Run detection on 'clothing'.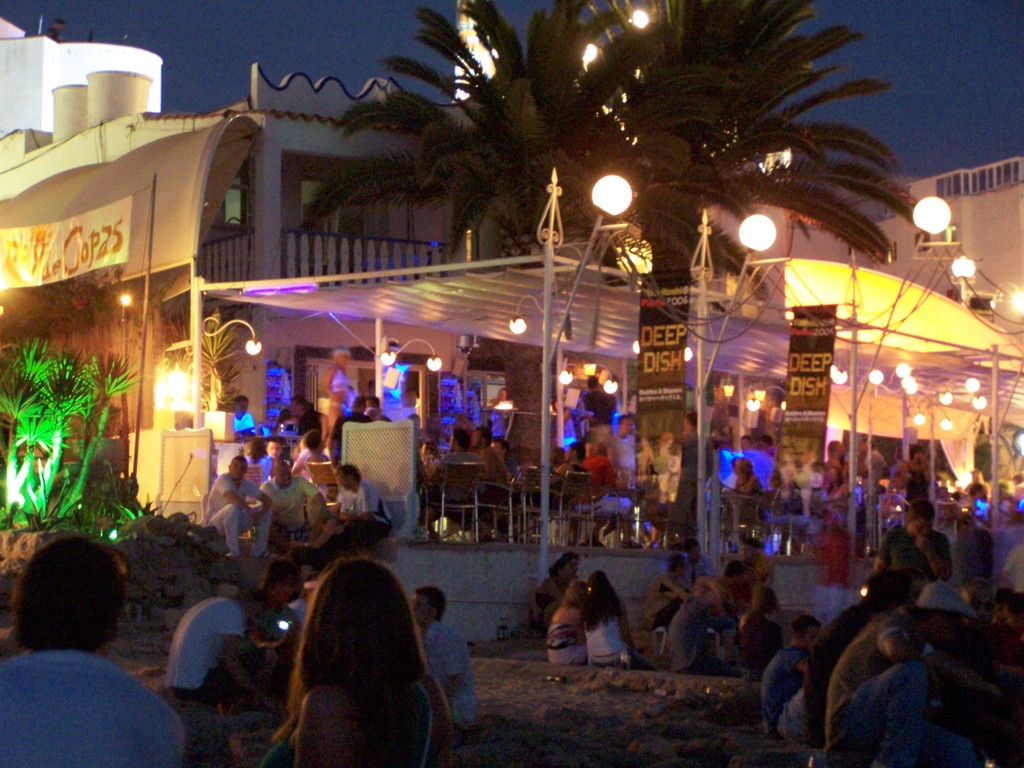
Result: bbox(245, 678, 433, 767).
